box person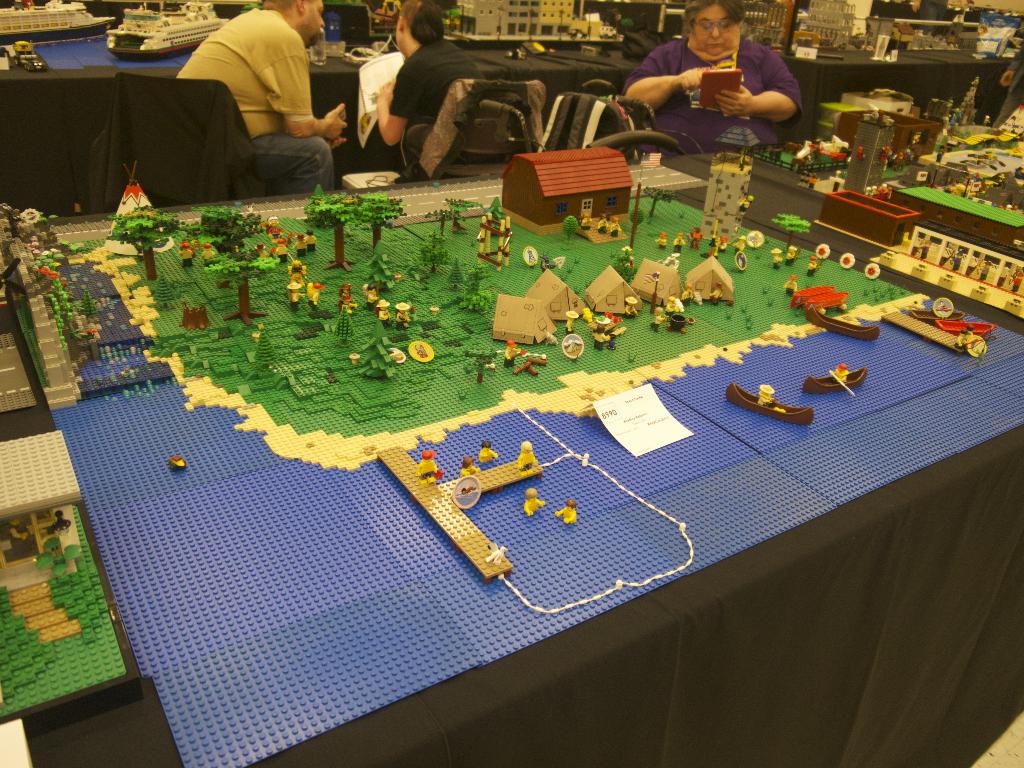
(177,0,345,198)
